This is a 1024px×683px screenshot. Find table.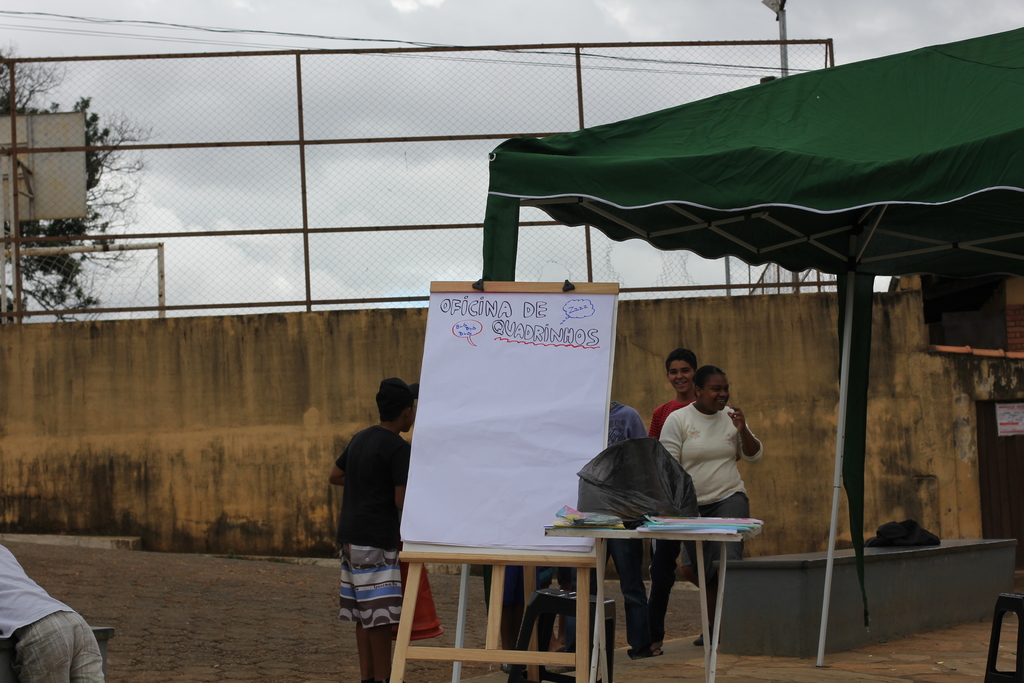
Bounding box: 543, 506, 764, 682.
